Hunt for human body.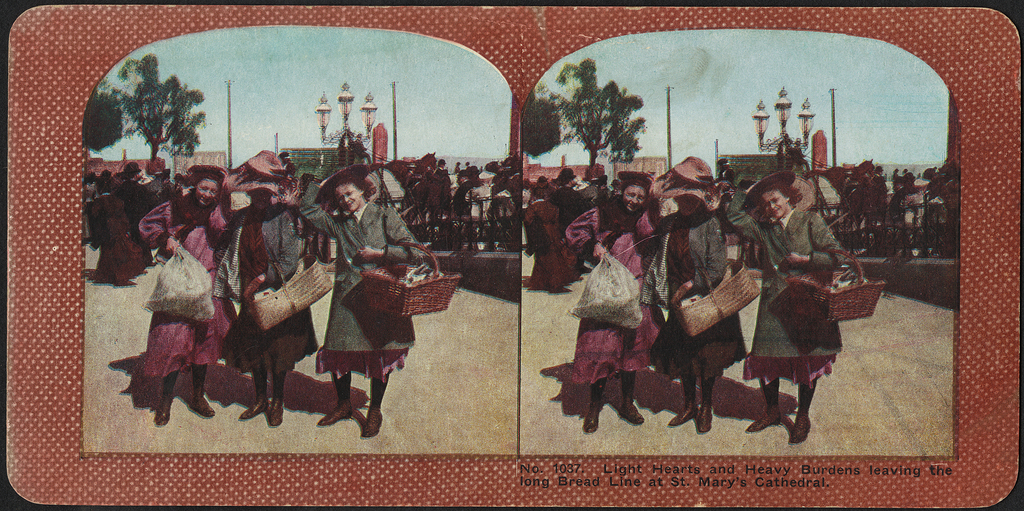
Hunted down at box(561, 218, 663, 427).
